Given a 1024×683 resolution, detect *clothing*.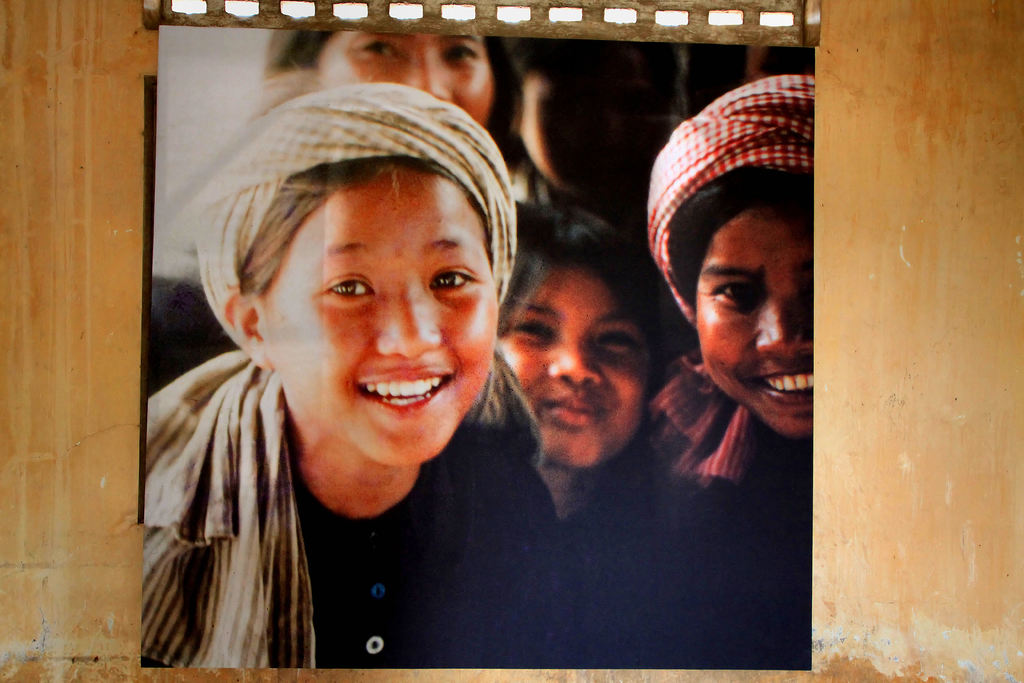
(650, 78, 815, 668).
